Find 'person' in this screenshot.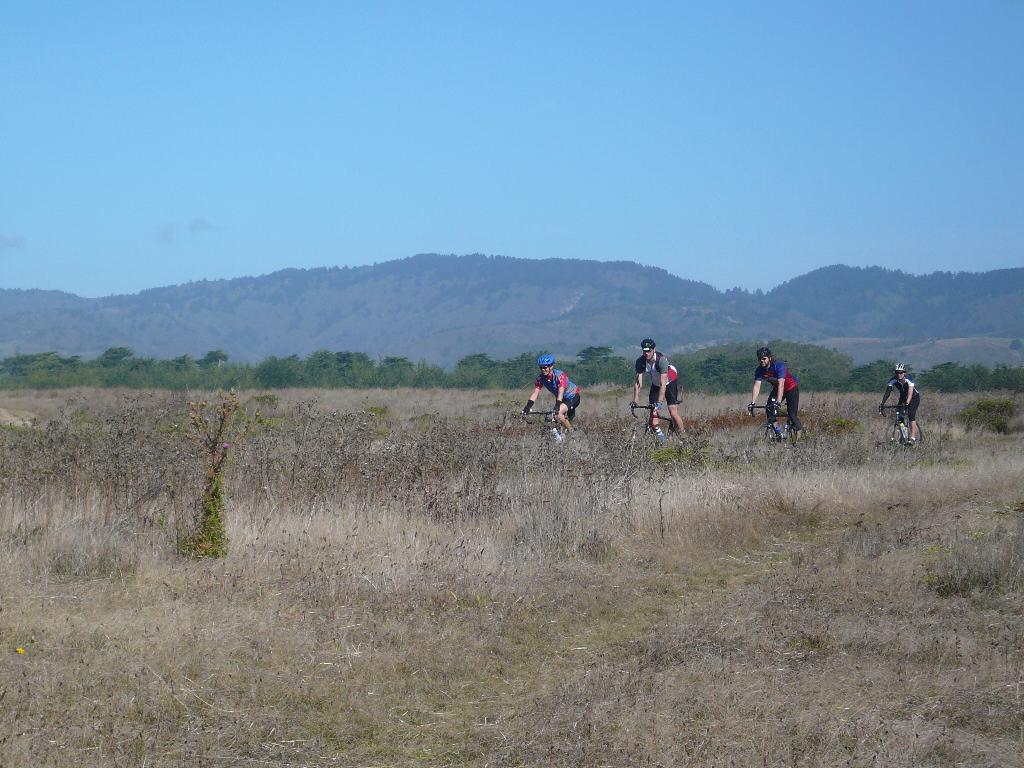
The bounding box for 'person' is locate(750, 352, 803, 445).
